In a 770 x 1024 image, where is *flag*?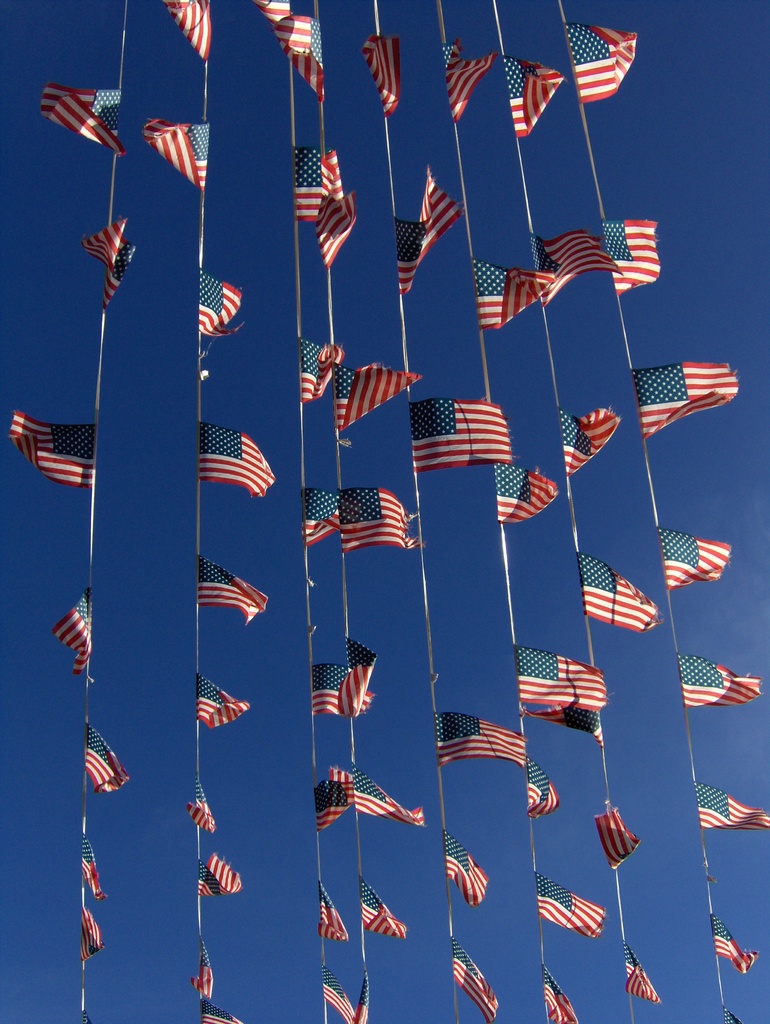
<region>687, 780, 769, 830</region>.
